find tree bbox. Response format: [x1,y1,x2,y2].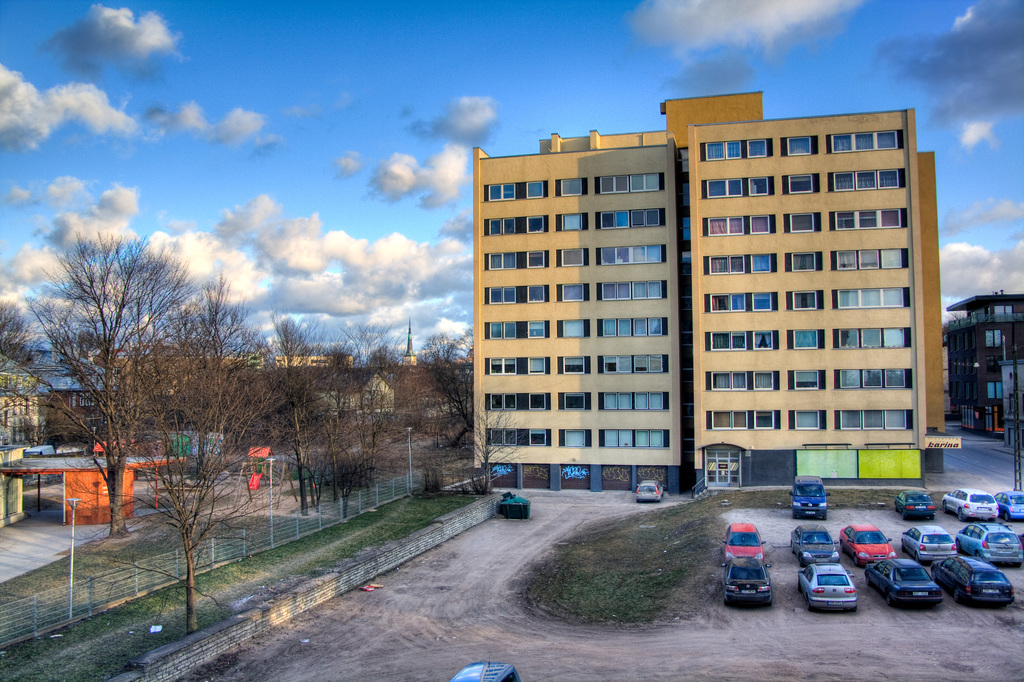
[118,326,278,635].
